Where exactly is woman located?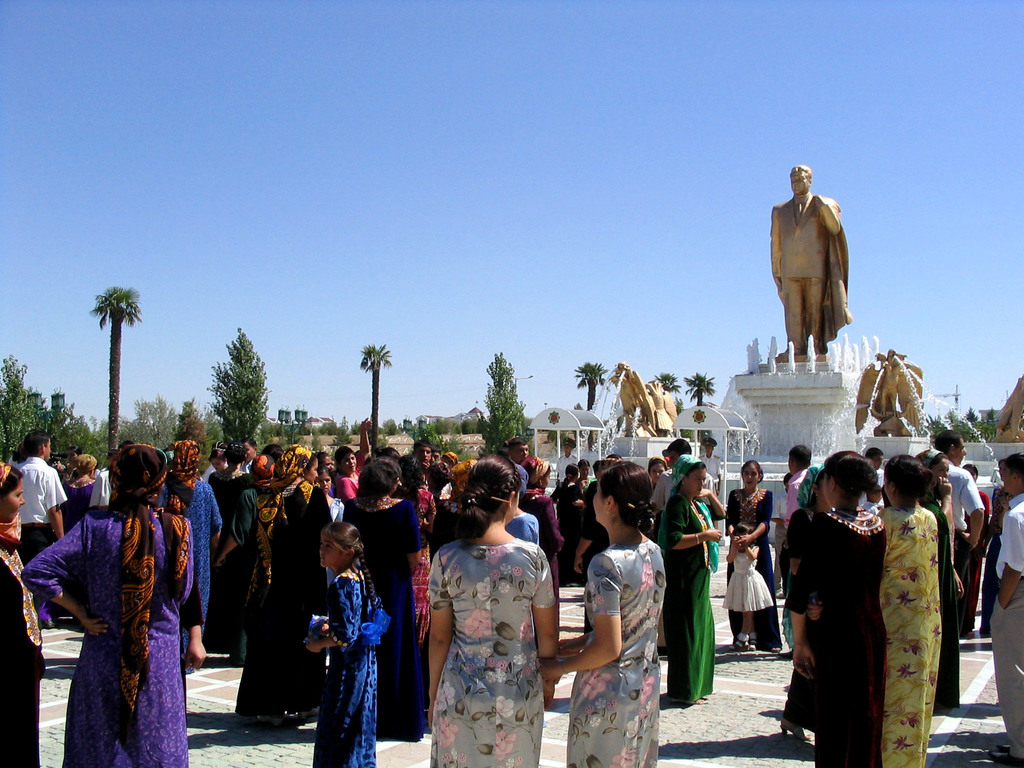
Its bounding box is [59, 458, 102, 531].
